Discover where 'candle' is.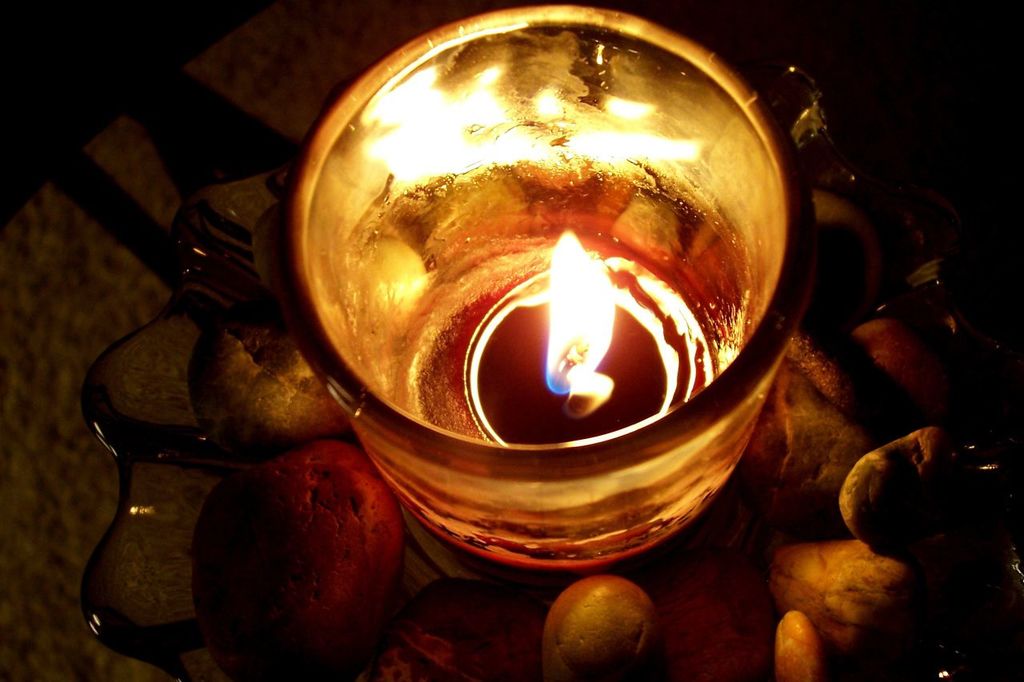
Discovered at locate(307, 0, 778, 564).
